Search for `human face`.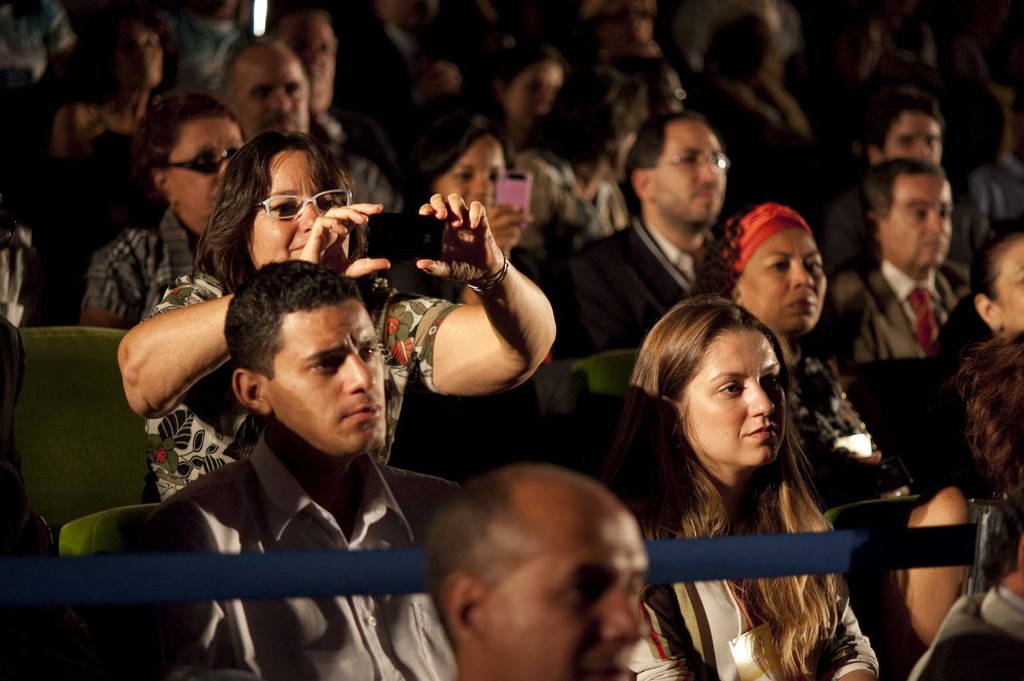
Found at l=485, t=515, r=653, b=680.
